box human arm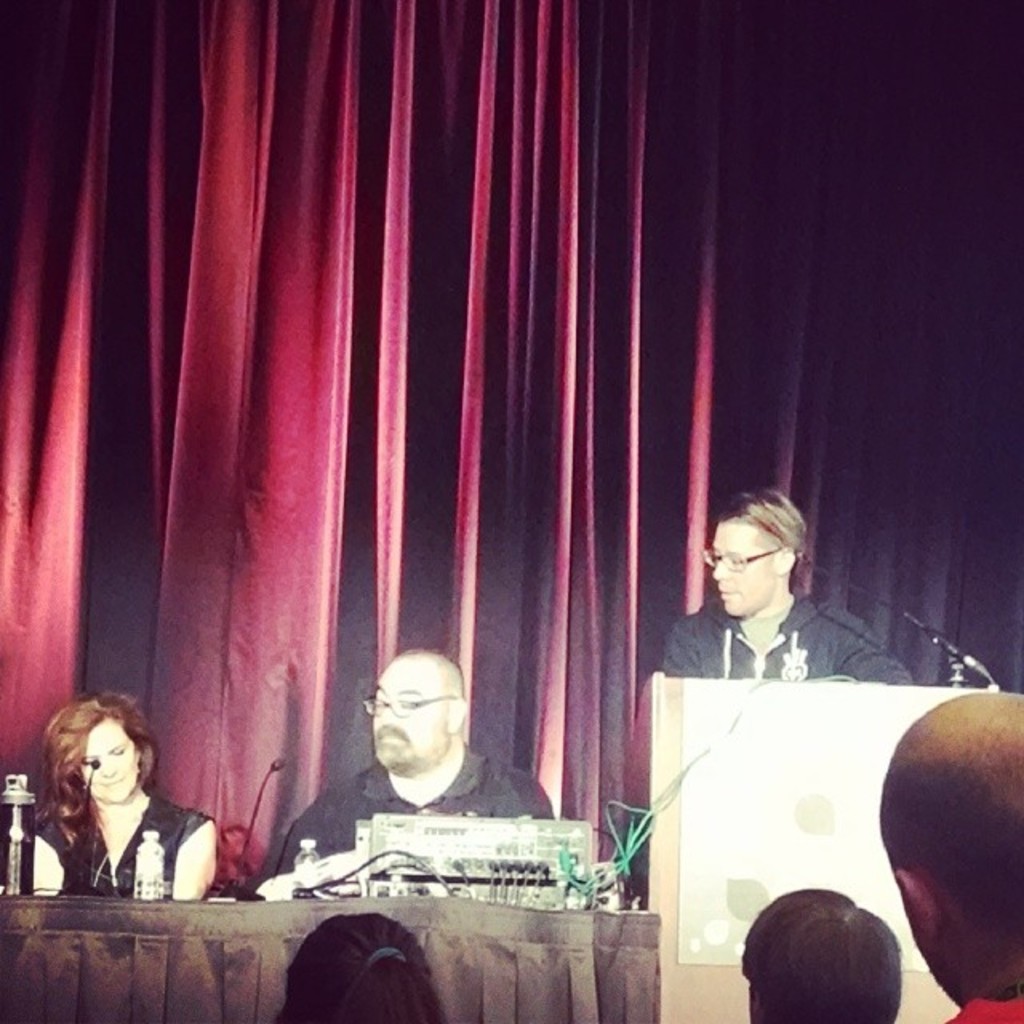
bbox=(262, 778, 378, 874)
